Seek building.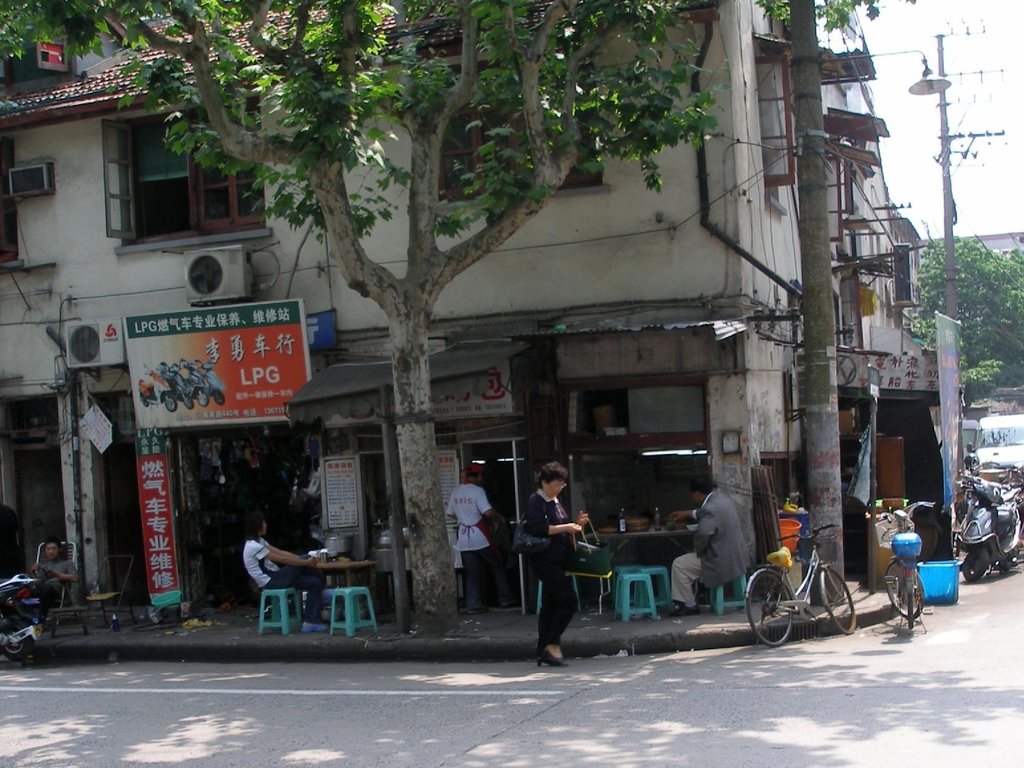
box=[0, 0, 940, 611].
